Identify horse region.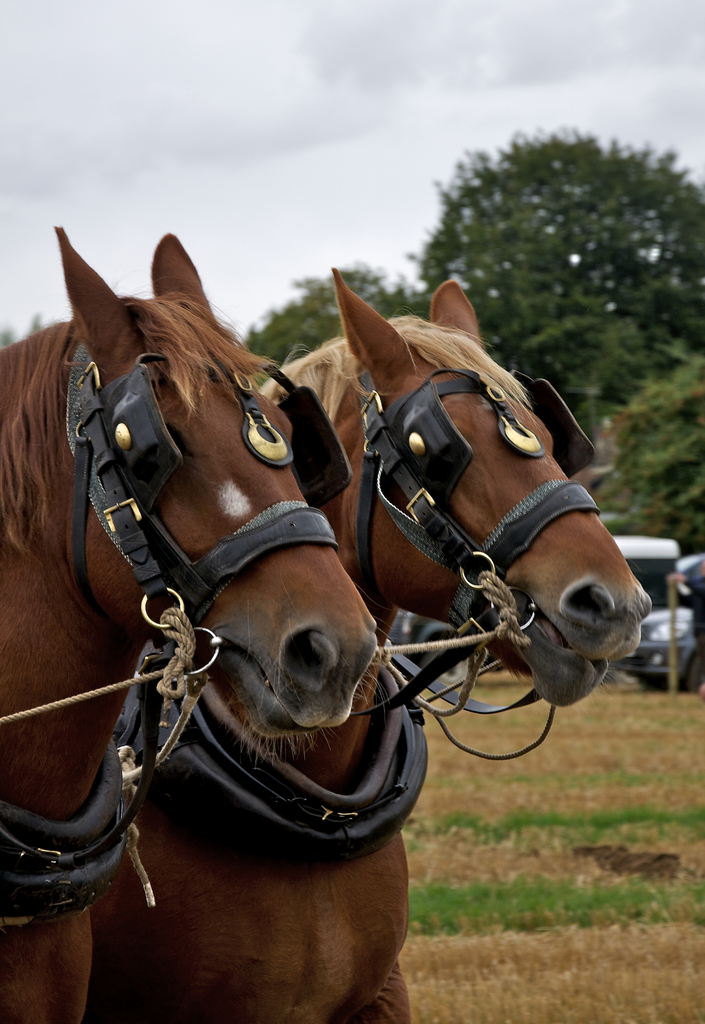
Region: left=90, top=265, right=649, bottom=1023.
